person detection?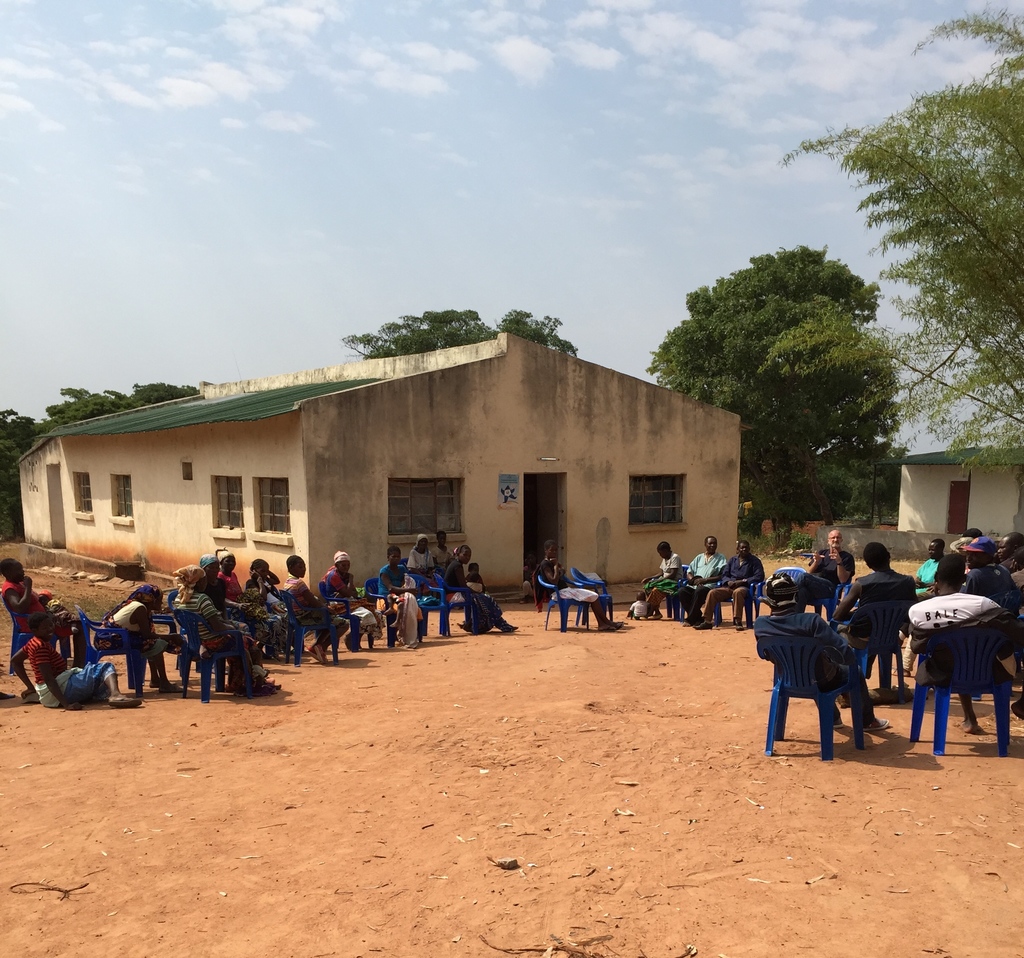
left=957, top=524, right=989, bottom=551
